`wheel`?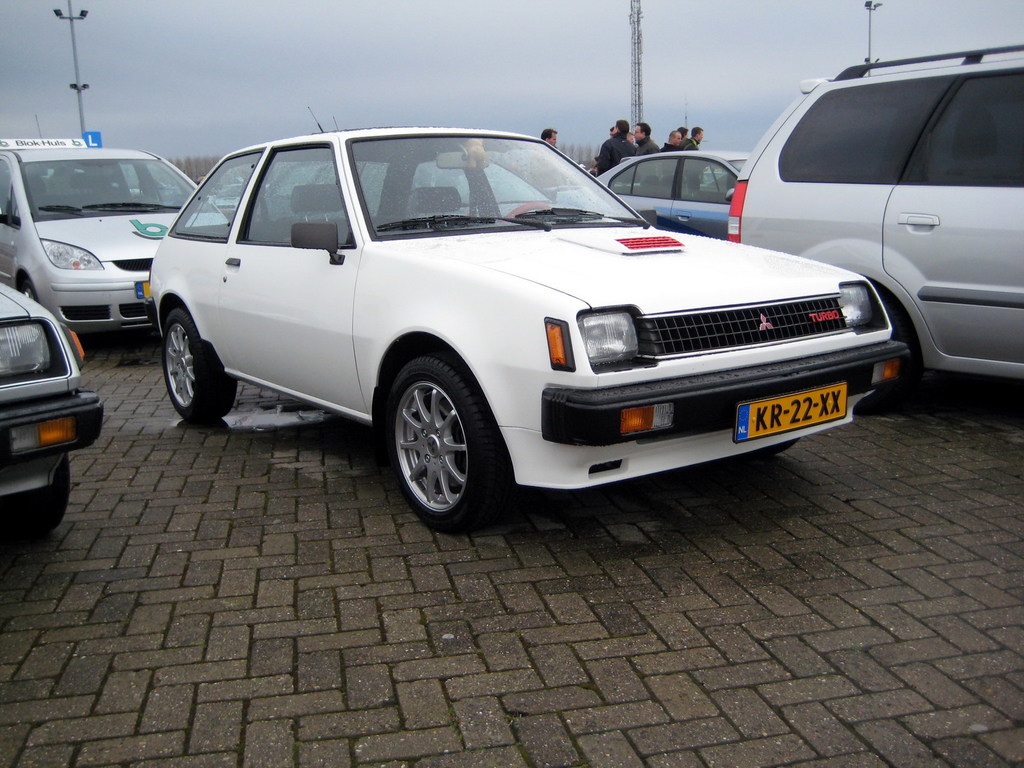
[147,302,221,425]
